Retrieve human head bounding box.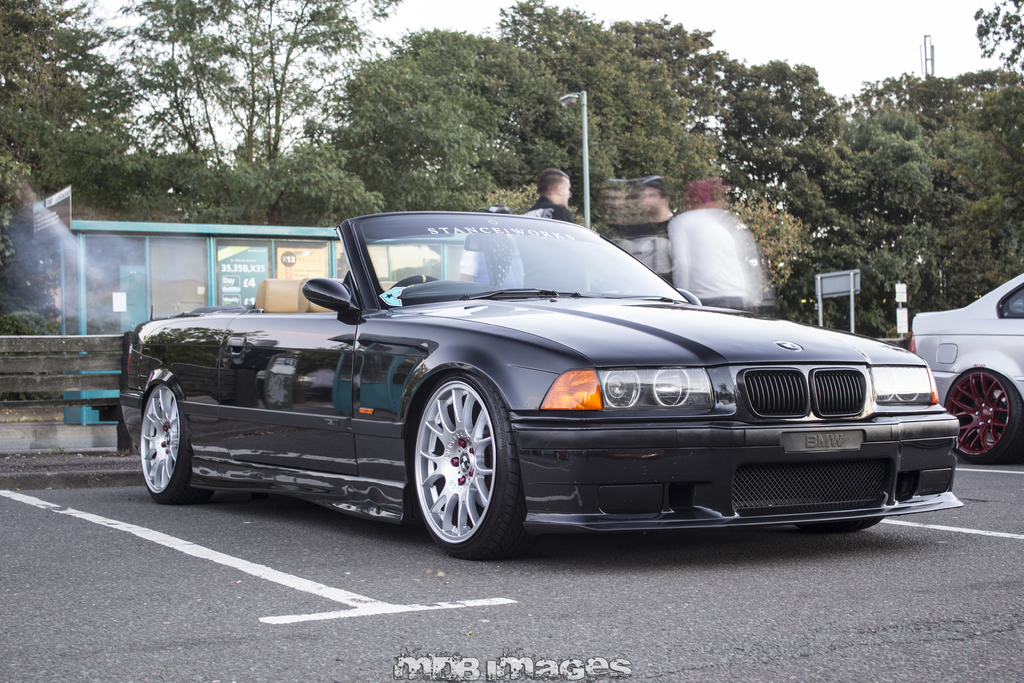
Bounding box: 540 167 572 211.
